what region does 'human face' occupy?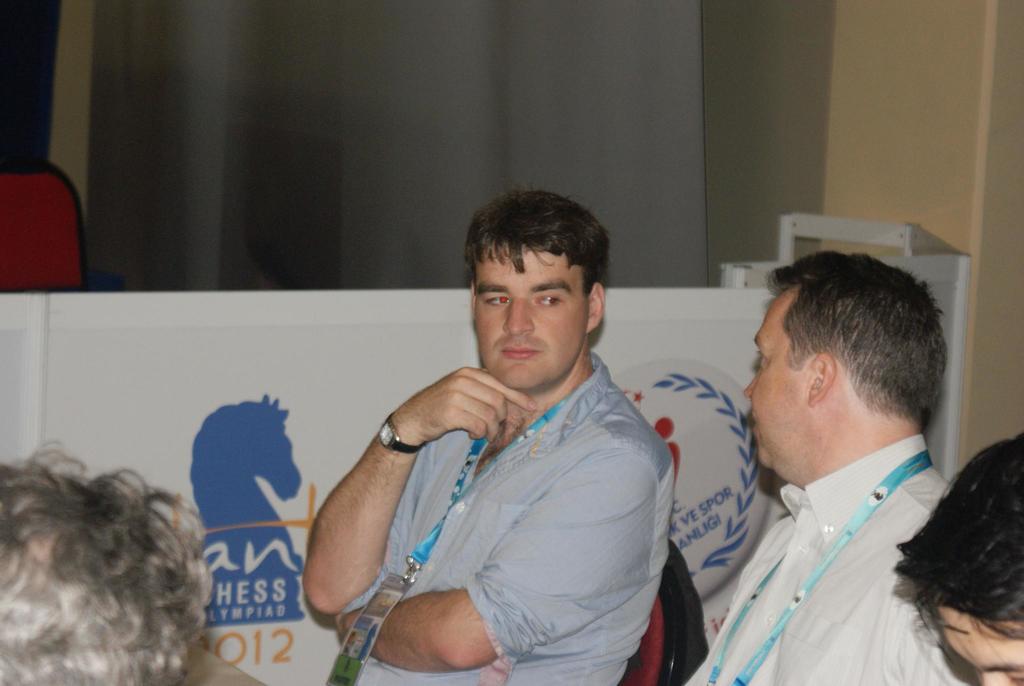
bbox(935, 604, 1023, 685).
